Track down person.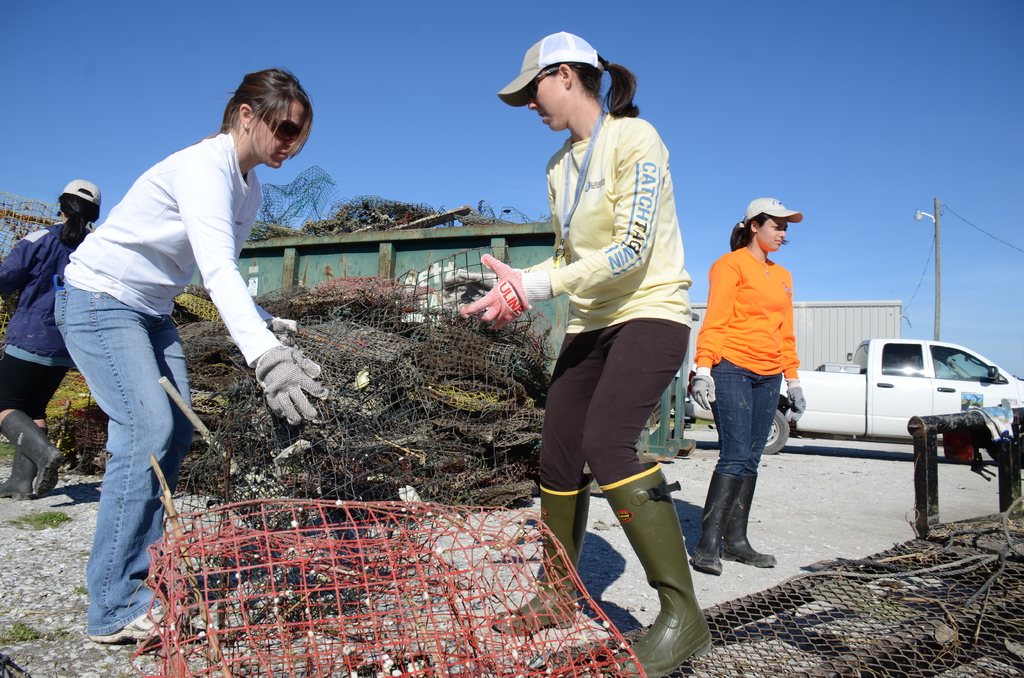
Tracked to pyautogui.locateOnScreen(2, 183, 100, 497).
